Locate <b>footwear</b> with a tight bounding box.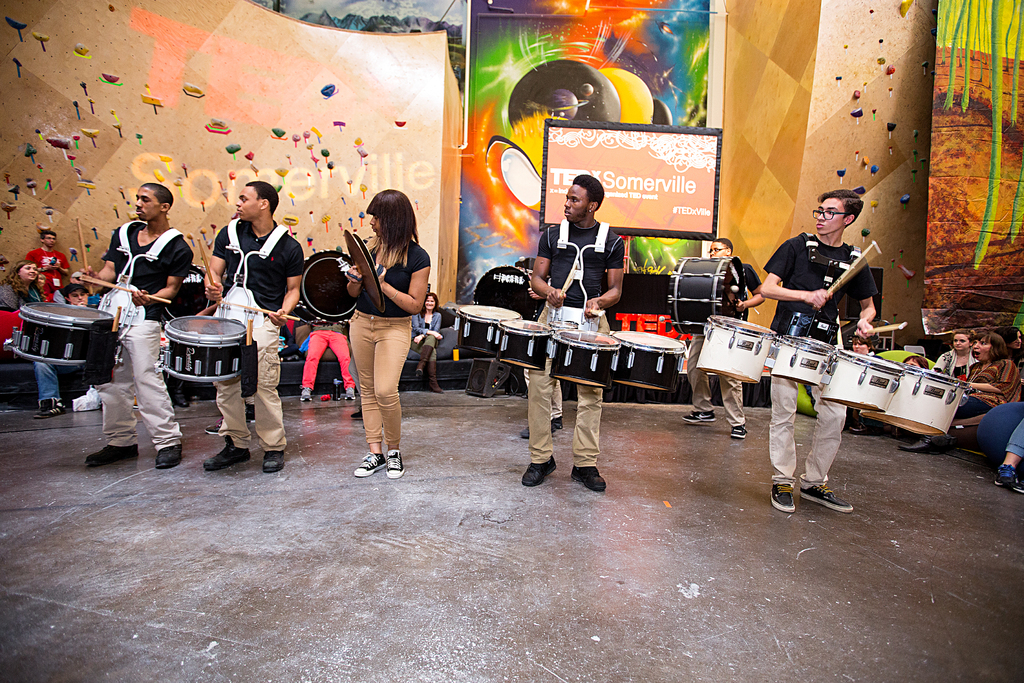
(left=85, top=443, right=139, bottom=463).
